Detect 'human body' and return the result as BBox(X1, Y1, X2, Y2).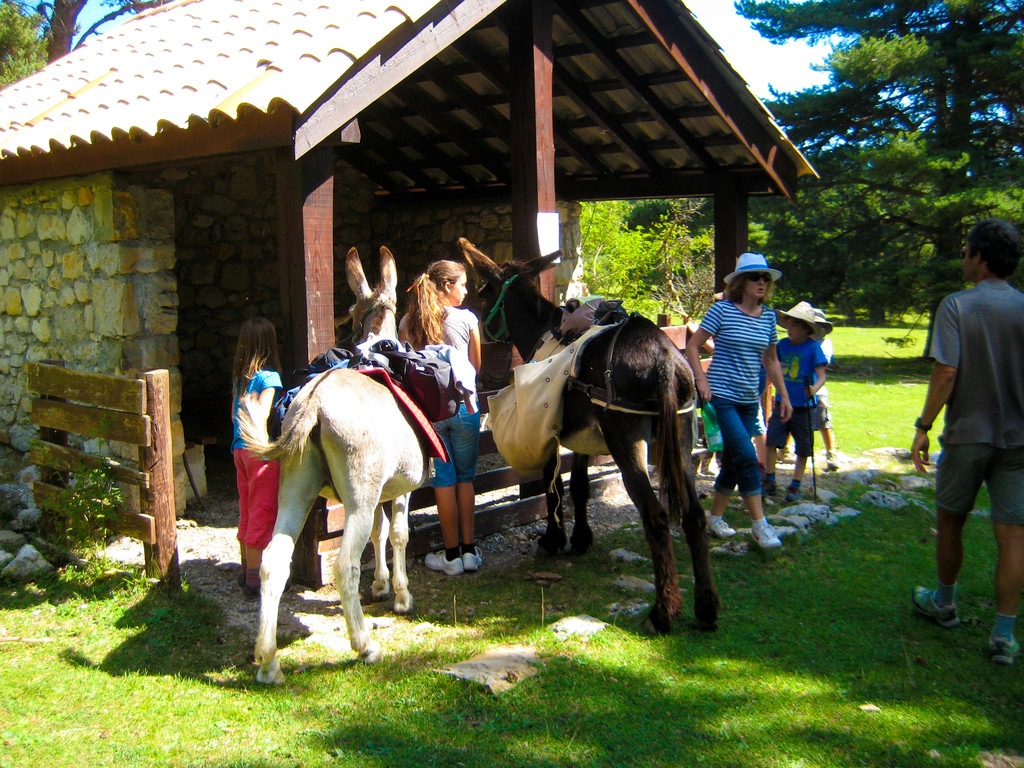
BBox(687, 298, 790, 548).
